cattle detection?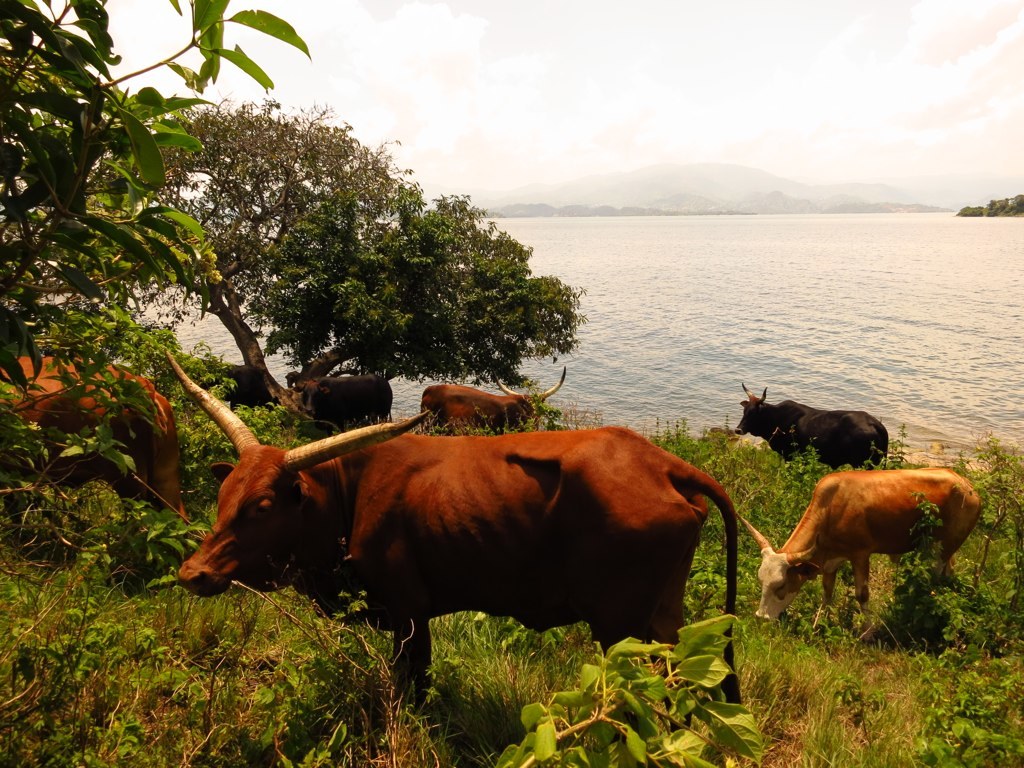
222:365:272:413
